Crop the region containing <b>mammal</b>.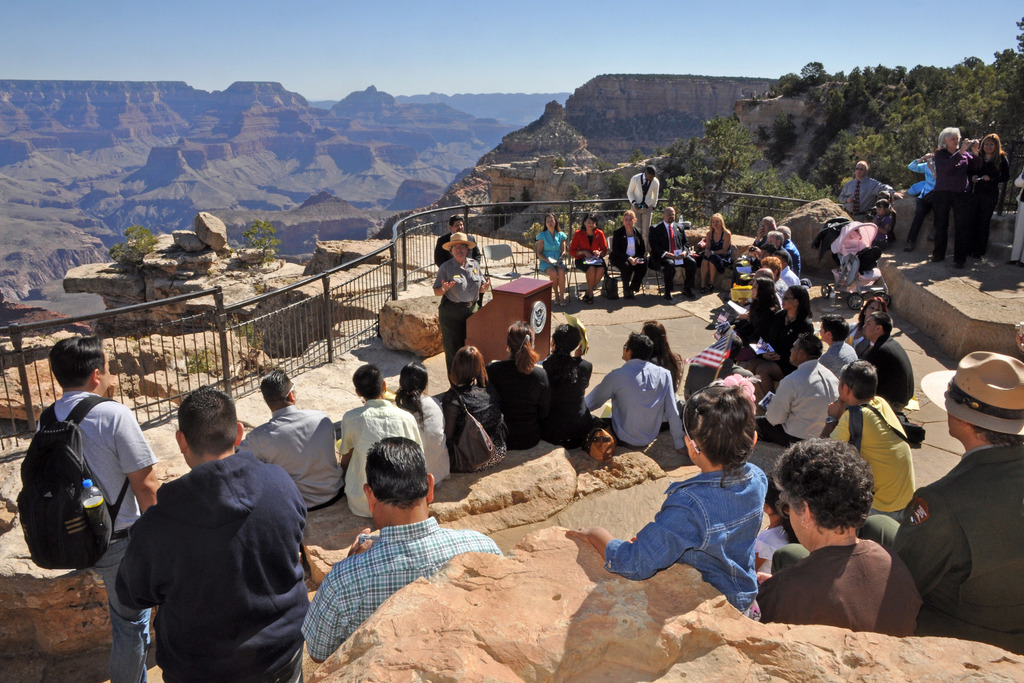
Crop region: crop(237, 366, 337, 511).
